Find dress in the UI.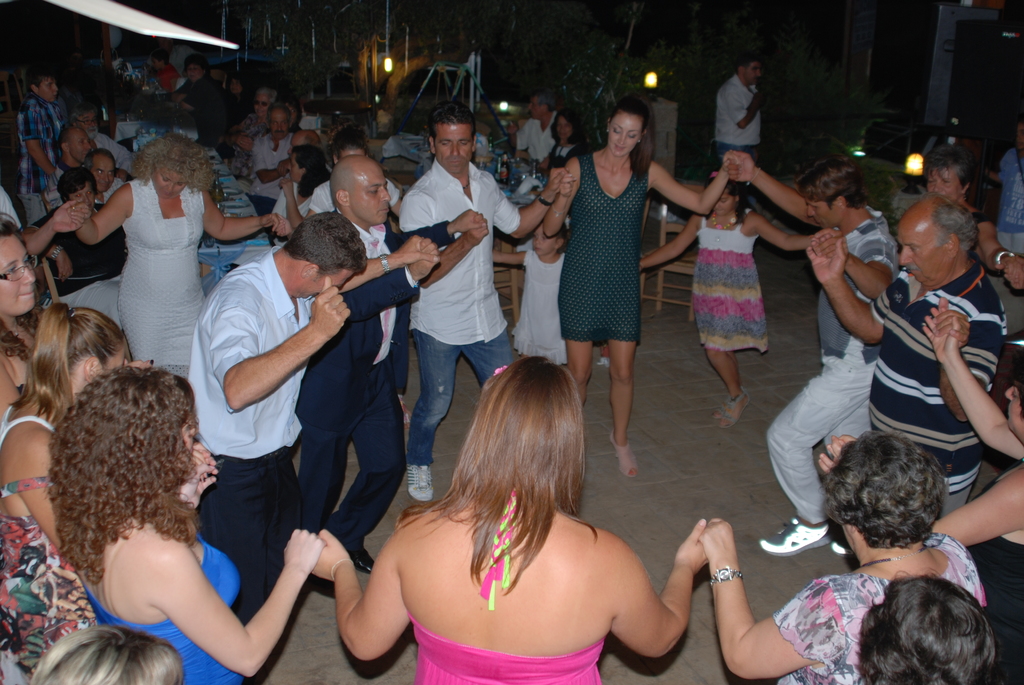
UI element at left=696, top=210, right=770, bottom=351.
